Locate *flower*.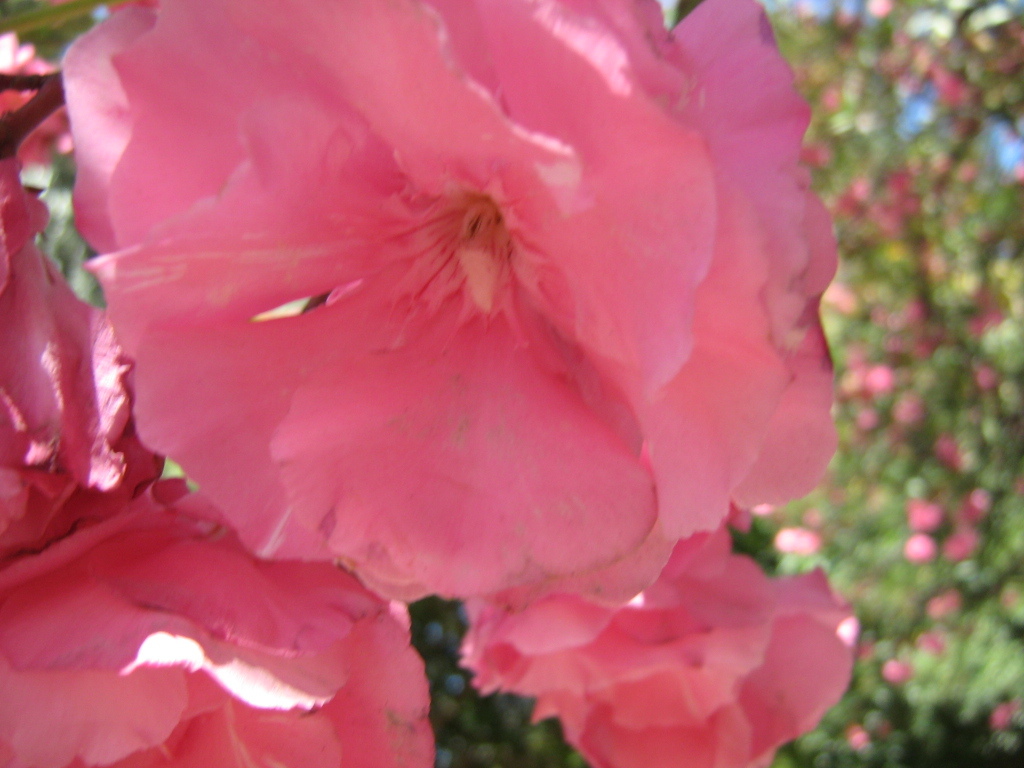
Bounding box: bbox=[444, 542, 862, 753].
